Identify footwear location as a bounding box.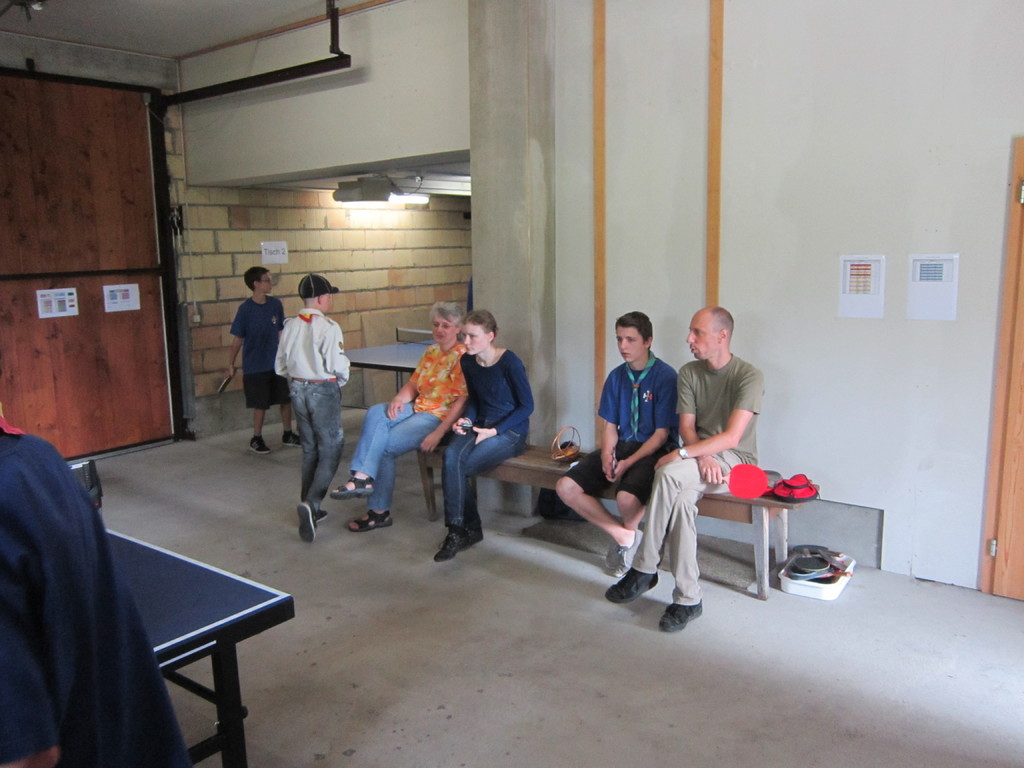
crop(434, 531, 467, 559).
